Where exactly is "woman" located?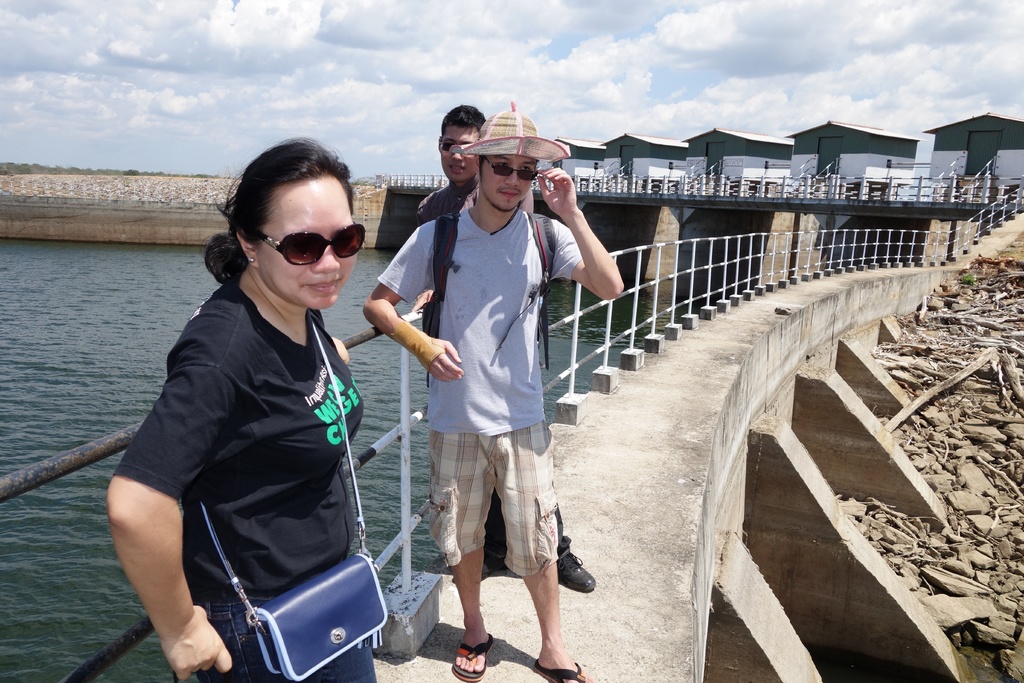
Its bounding box is rect(127, 147, 385, 682).
